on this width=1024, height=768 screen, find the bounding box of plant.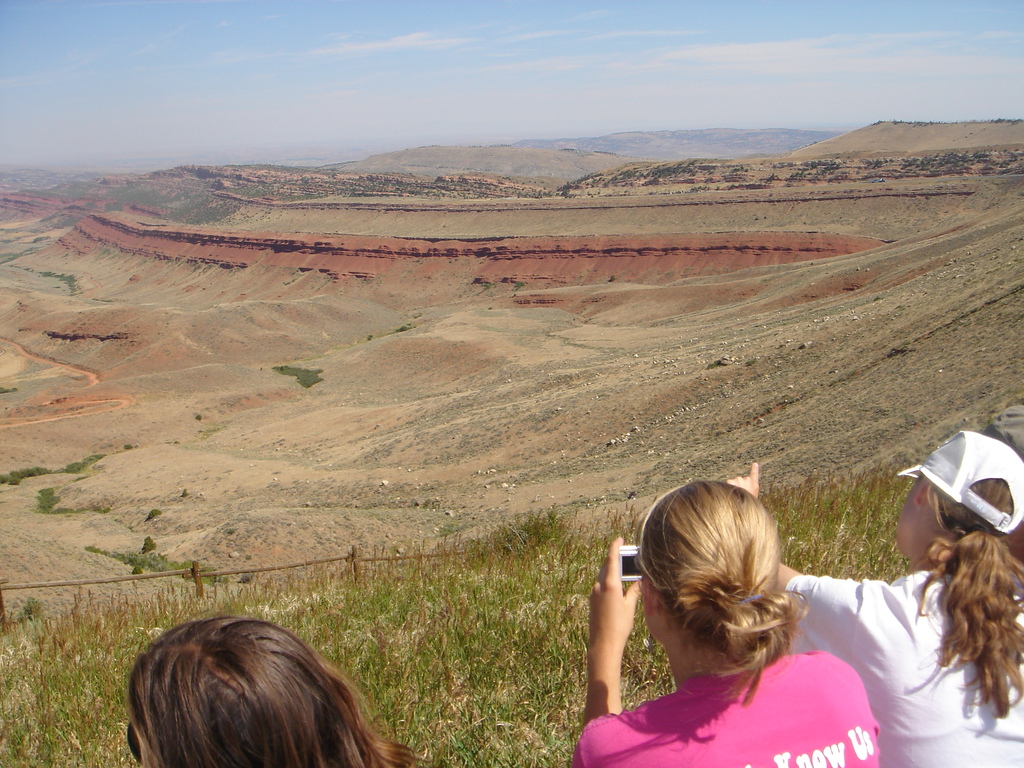
Bounding box: detection(705, 361, 716, 369).
